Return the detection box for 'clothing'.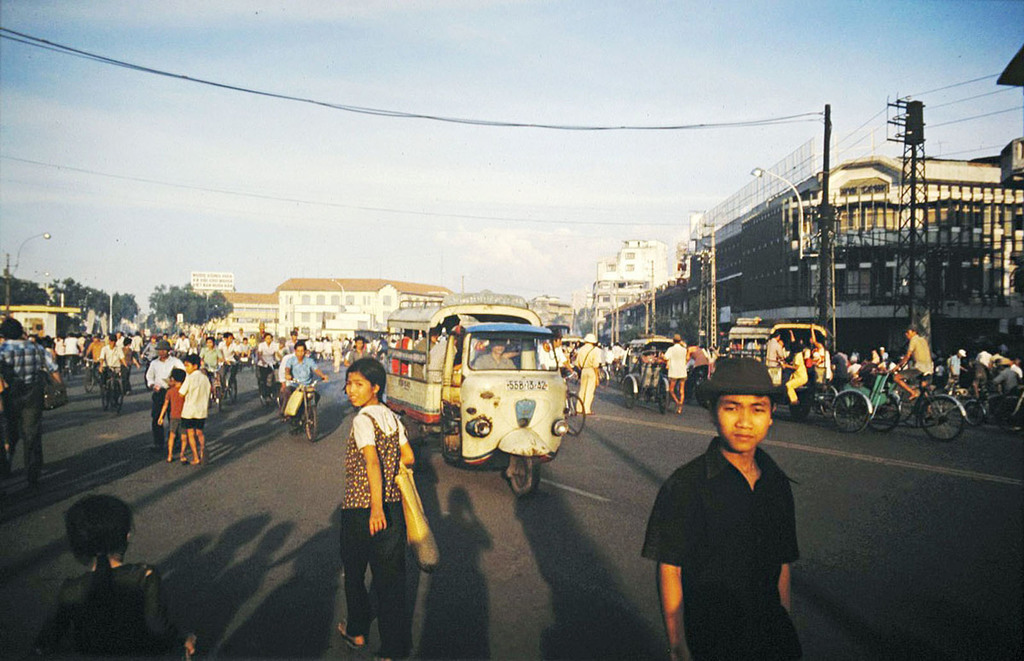
BBox(801, 339, 827, 381).
